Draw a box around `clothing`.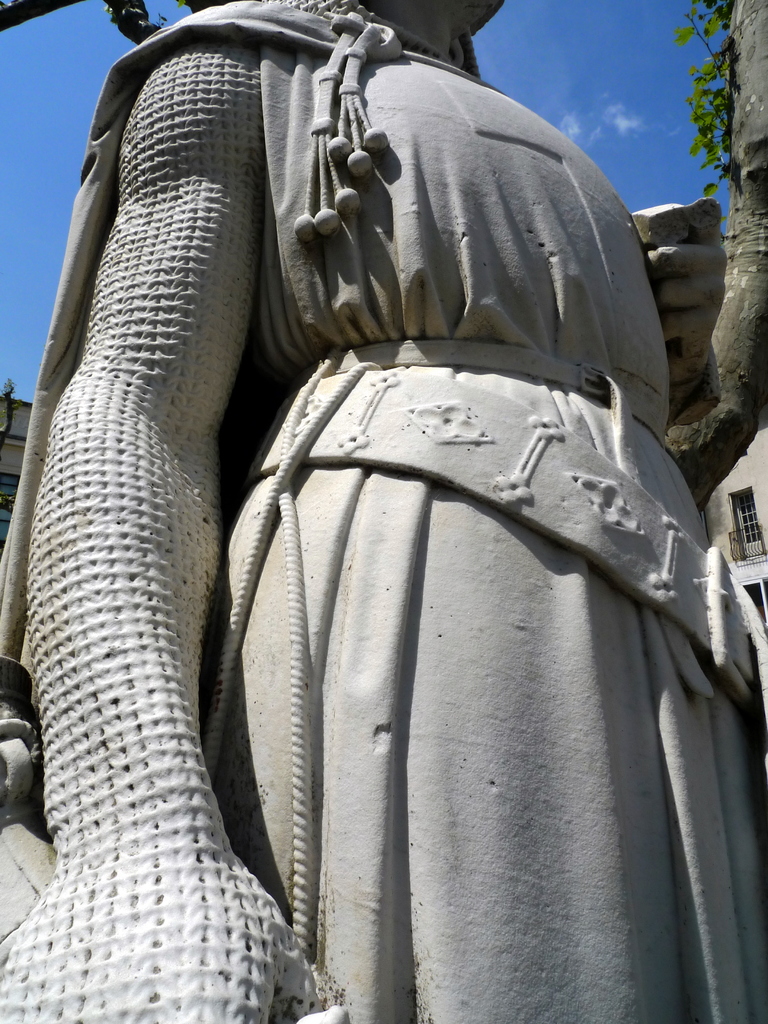
l=60, t=16, r=717, b=1009.
